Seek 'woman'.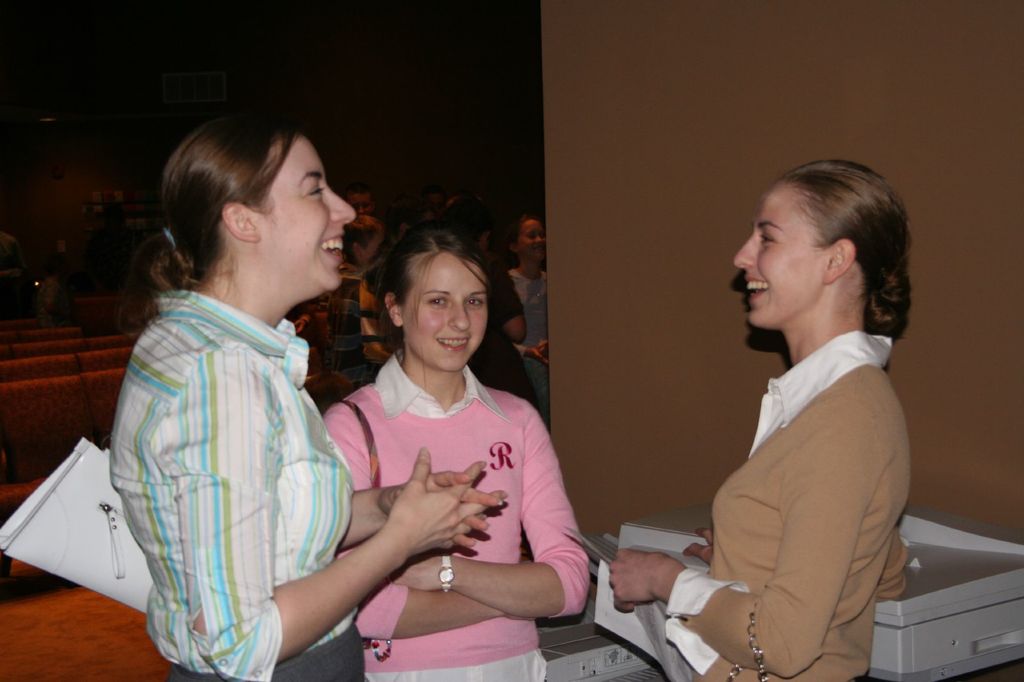
box(326, 220, 589, 681).
